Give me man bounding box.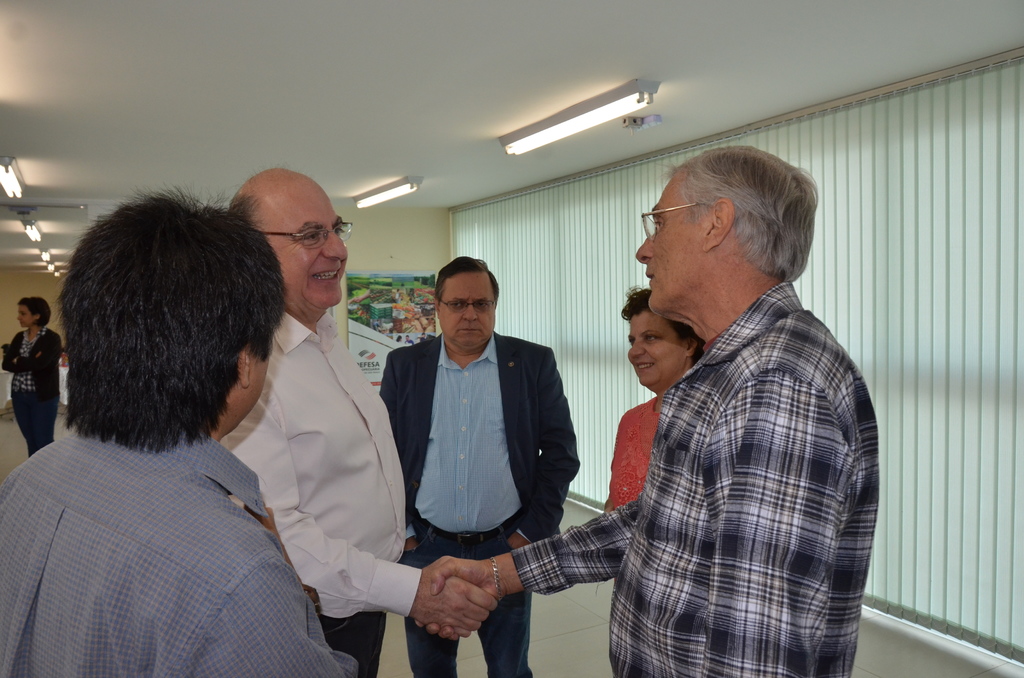
rect(361, 255, 581, 642).
